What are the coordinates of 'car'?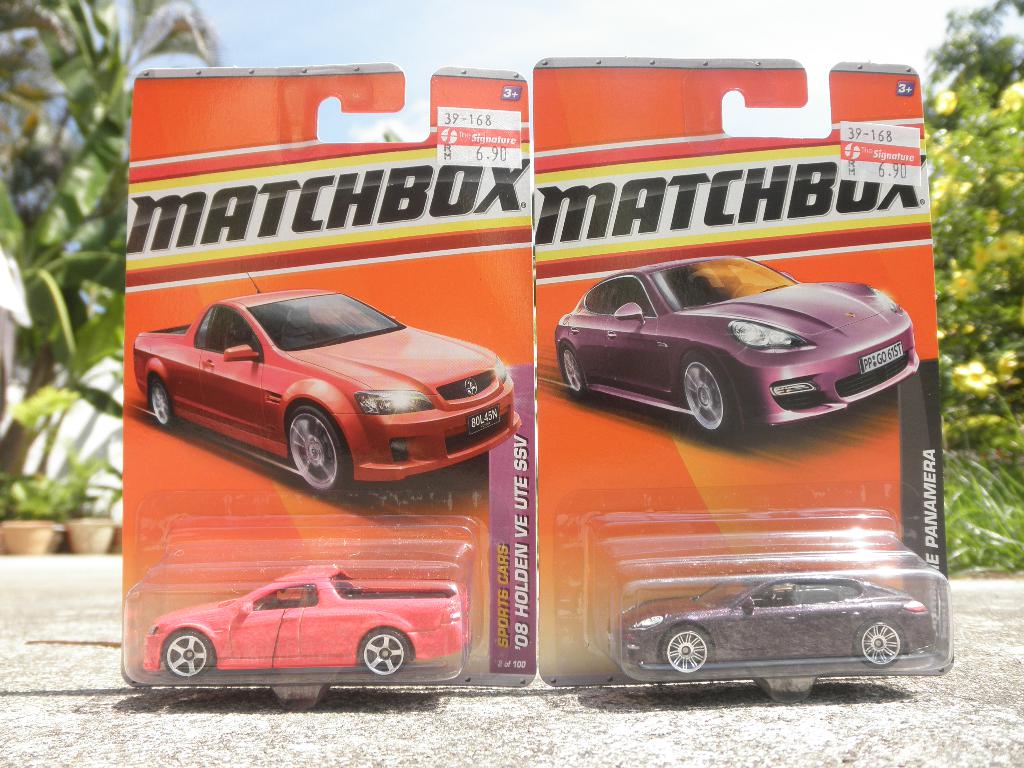
bbox=[612, 577, 940, 676].
